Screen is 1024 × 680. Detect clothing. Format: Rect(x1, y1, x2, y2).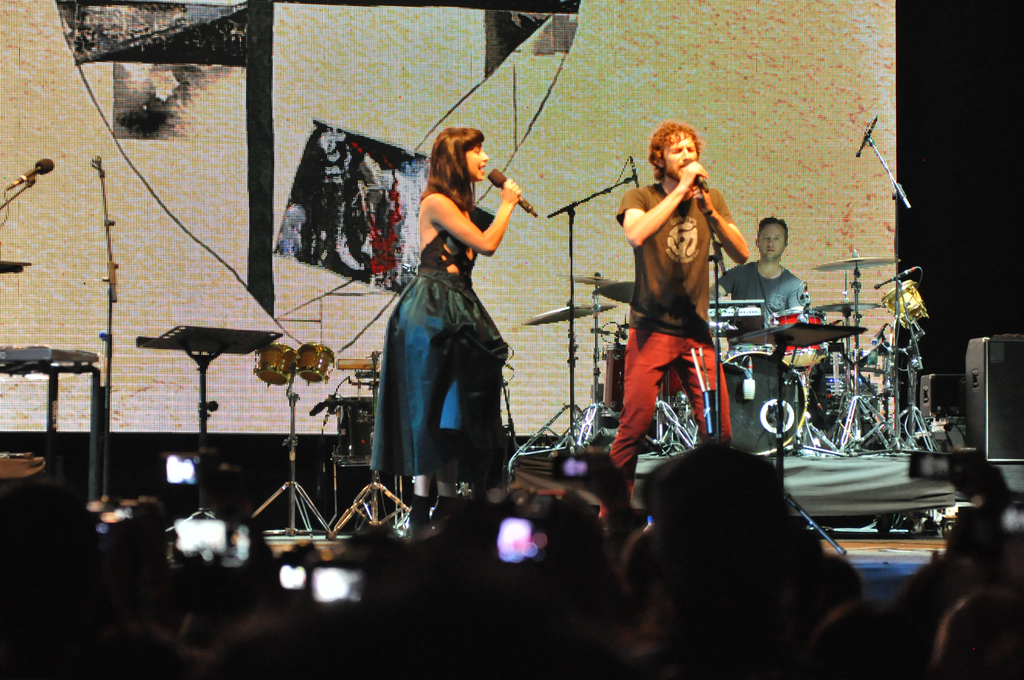
Rect(371, 178, 515, 505).
